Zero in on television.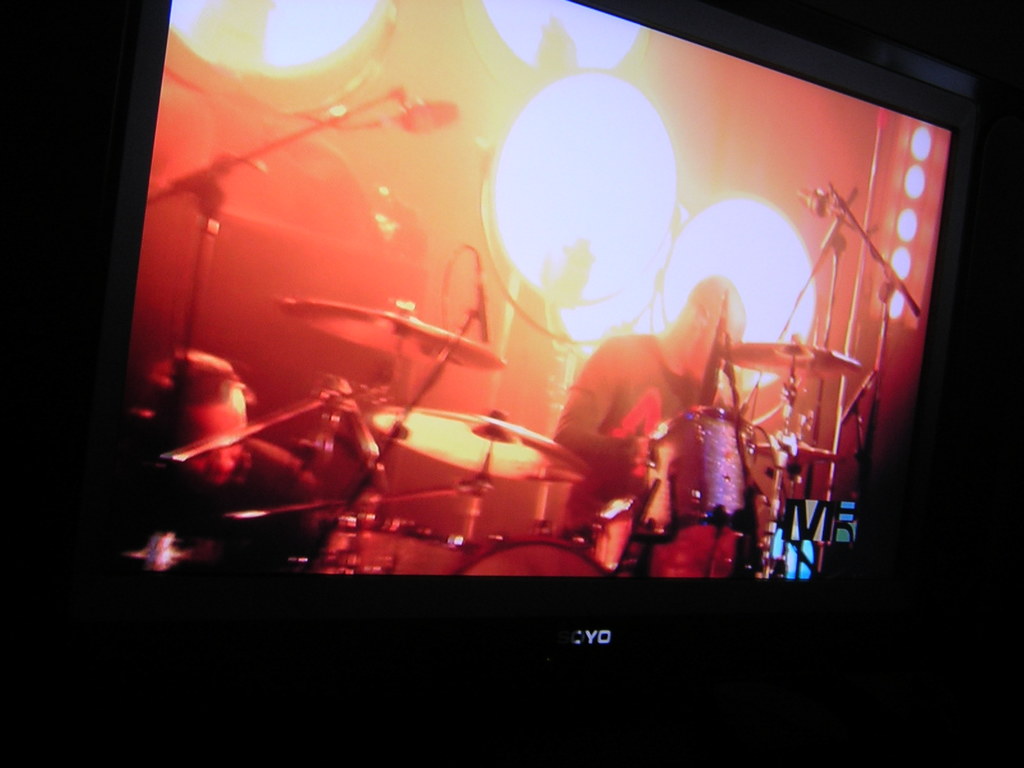
Zeroed in: 40,0,988,682.
